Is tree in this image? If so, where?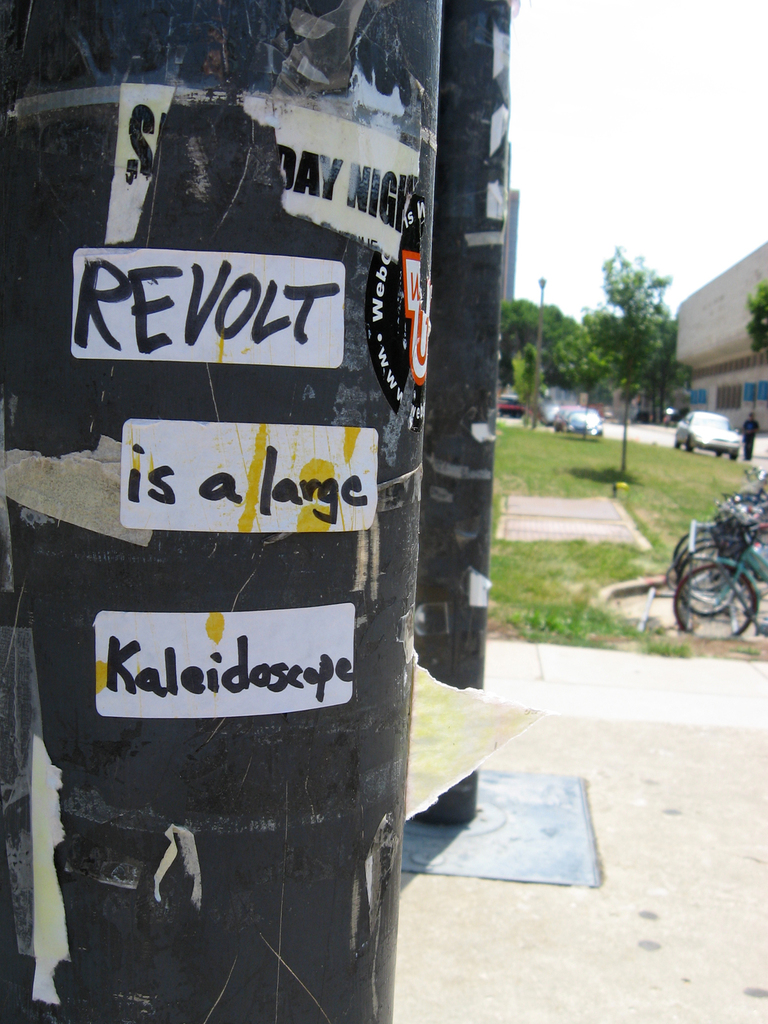
Yes, at [x1=741, y1=276, x2=767, y2=356].
